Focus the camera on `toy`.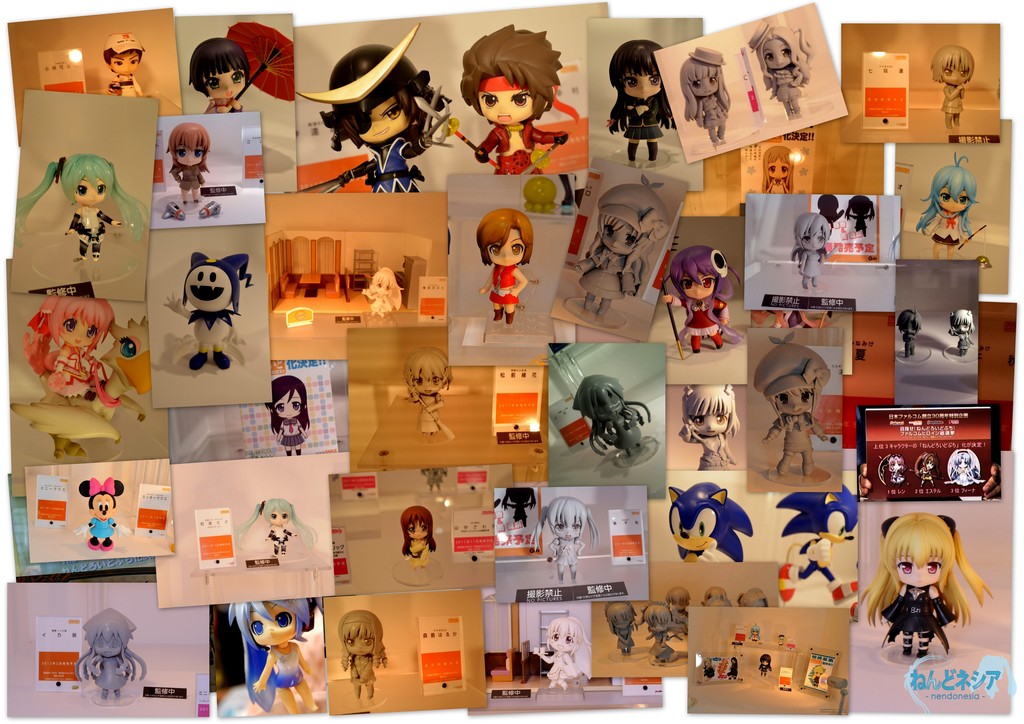
Focus region: [x1=519, y1=175, x2=557, y2=214].
